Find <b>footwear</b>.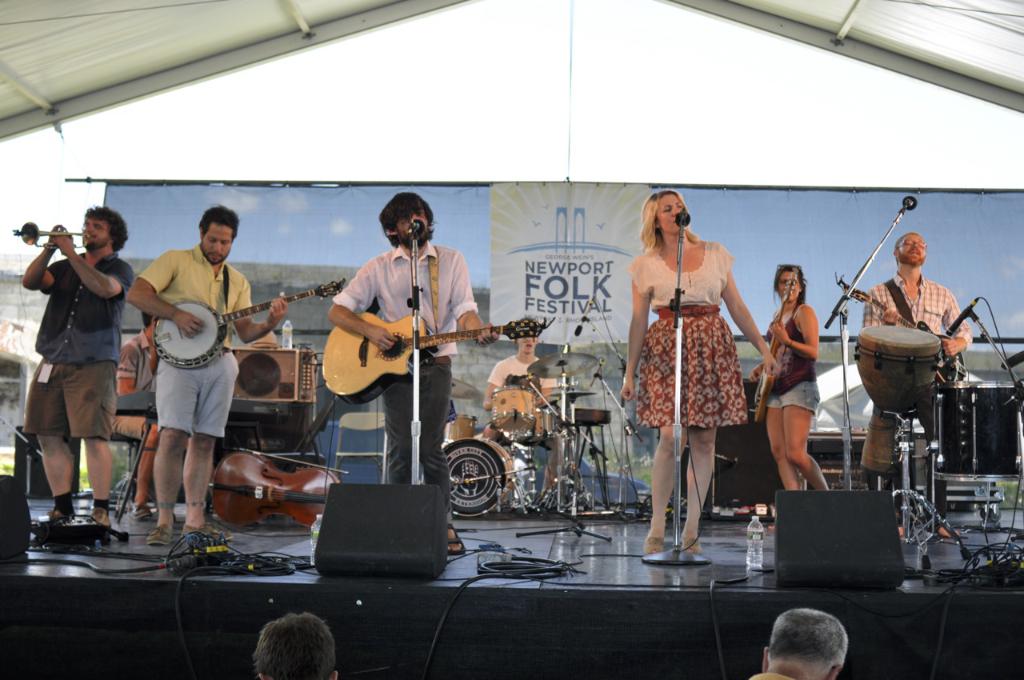
bbox=(148, 525, 171, 545).
